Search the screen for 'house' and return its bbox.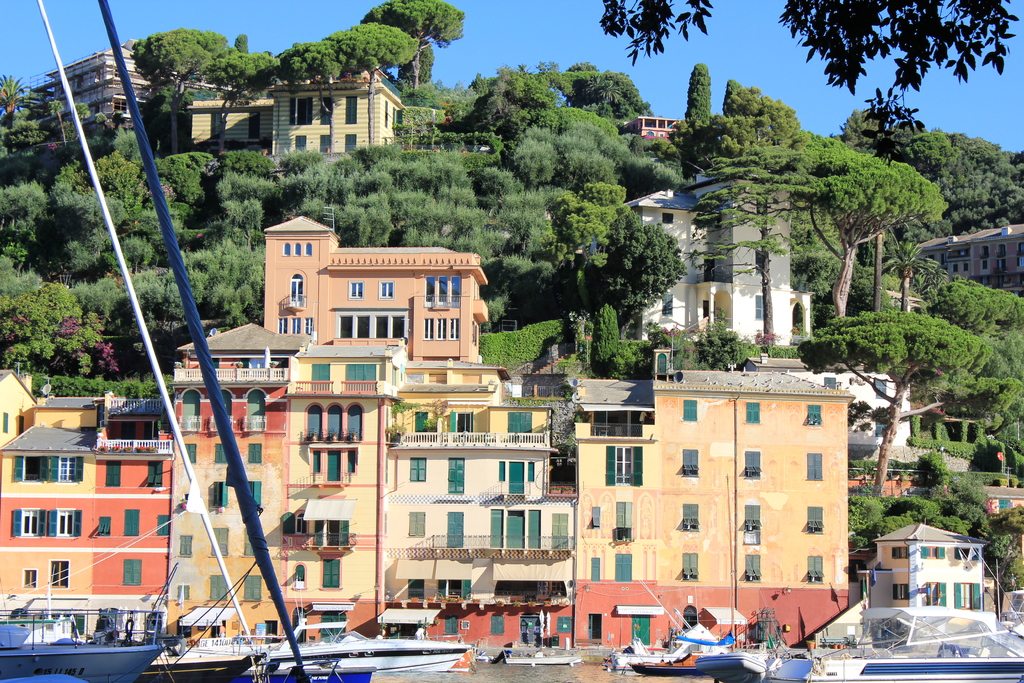
Found: bbox=[532, 365, 874, 634].
